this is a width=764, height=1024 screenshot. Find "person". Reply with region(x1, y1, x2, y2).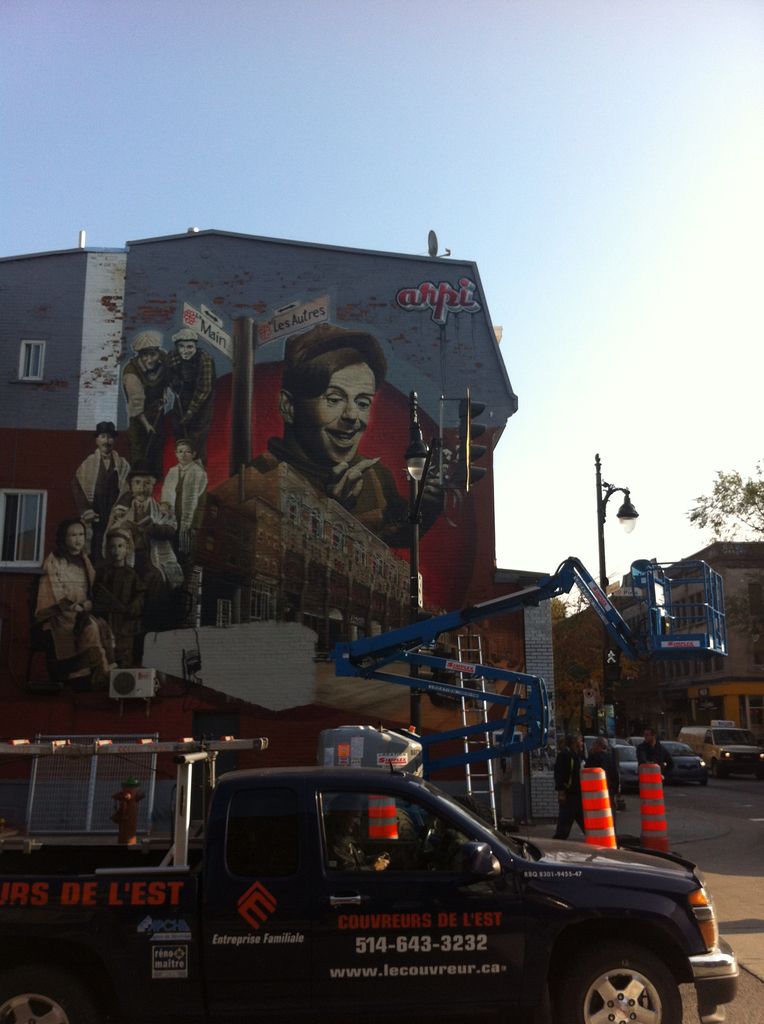
region(253, 328, 411, 545).
